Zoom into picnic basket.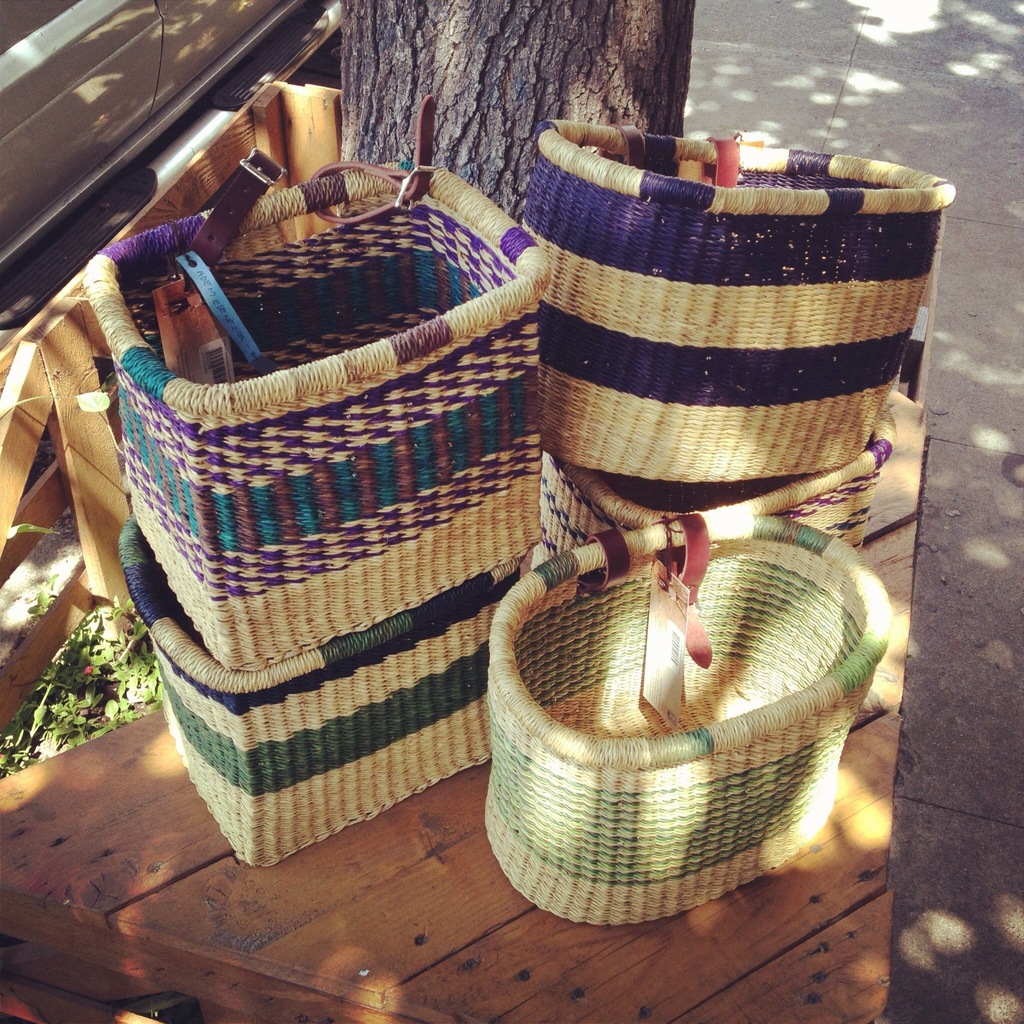
Zoom target: box(116, 516, 536, 868).
